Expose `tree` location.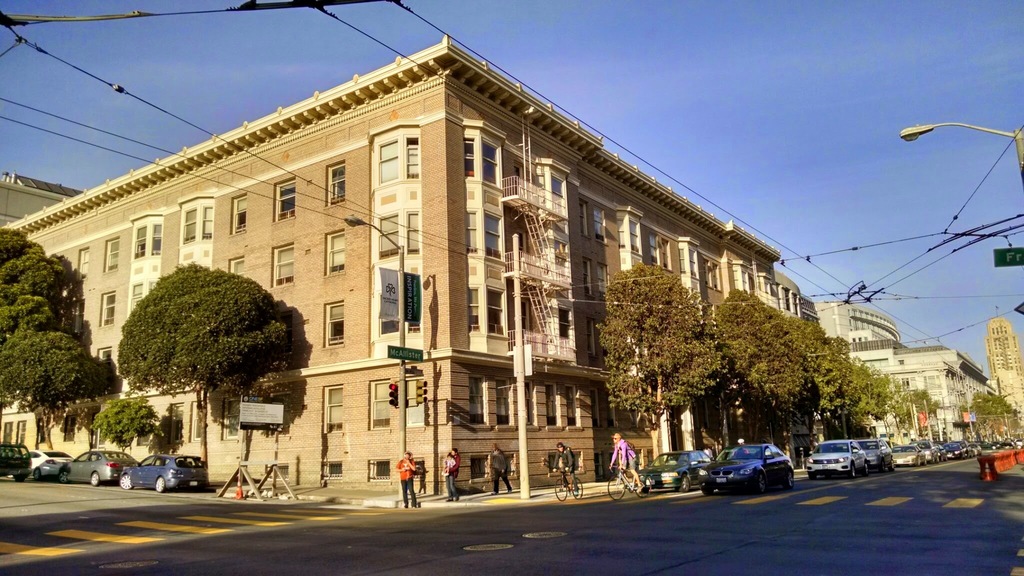
Exposed at crop(961, 388, 1023, 440).
